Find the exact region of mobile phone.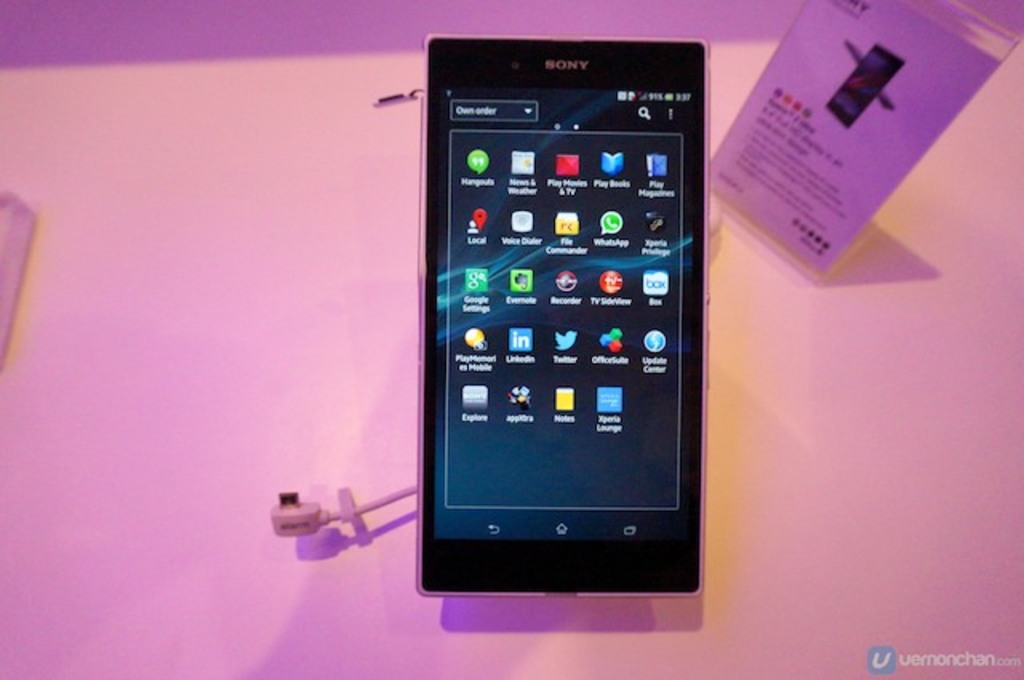
Exact region: (left=413, top=24, right=717, bottom=598).
